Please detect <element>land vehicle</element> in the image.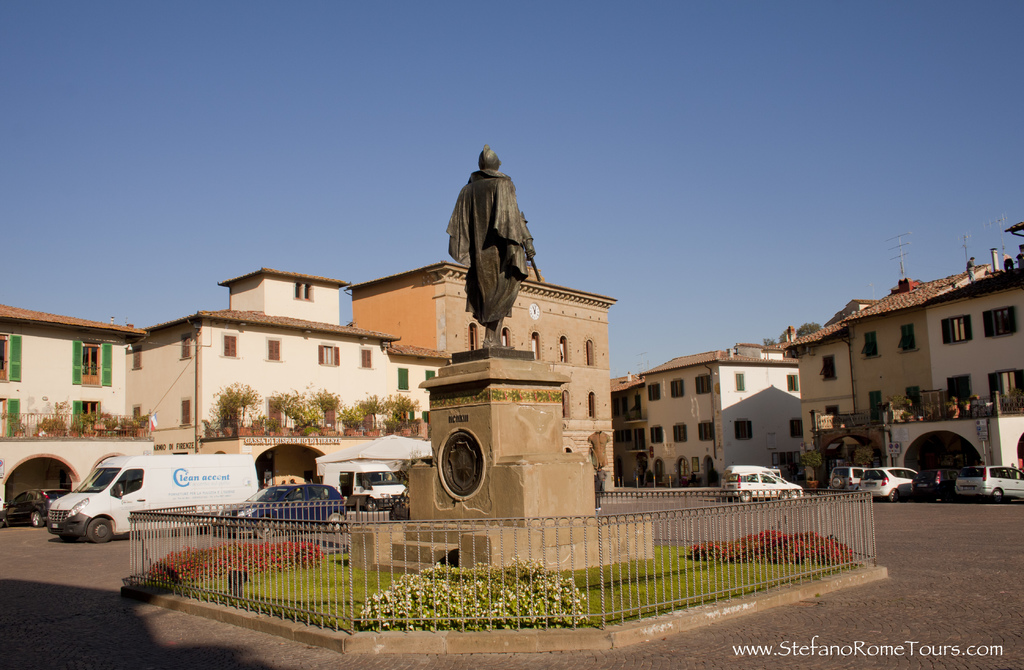
<box>954,466,1023,503</box>.
